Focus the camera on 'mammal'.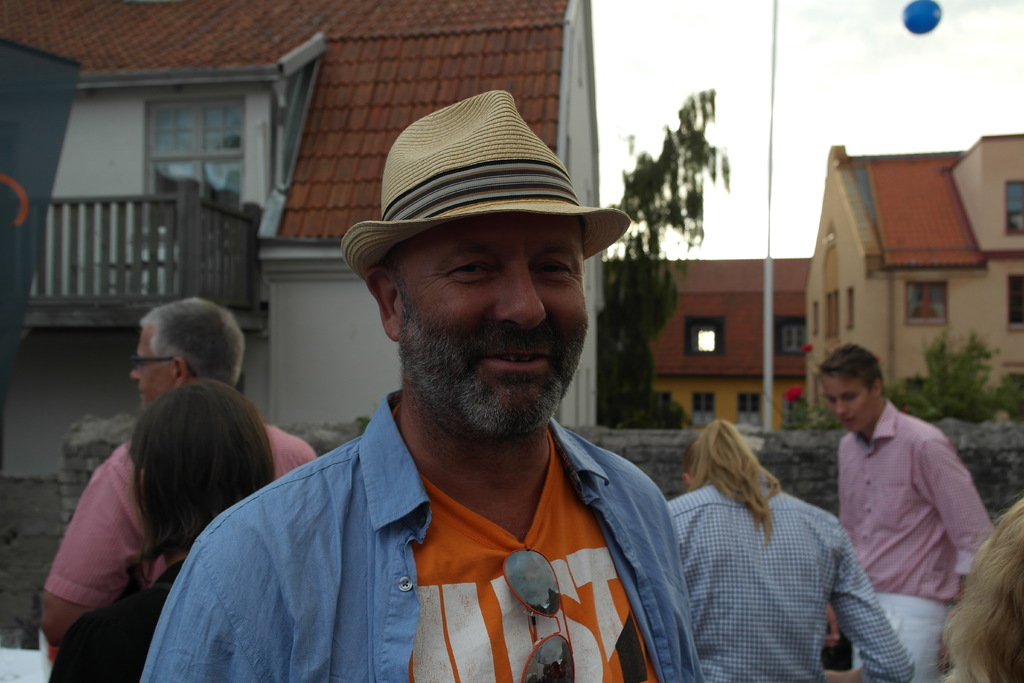
Focus region: x1=51 y1=377 x2=283 y2=682.
